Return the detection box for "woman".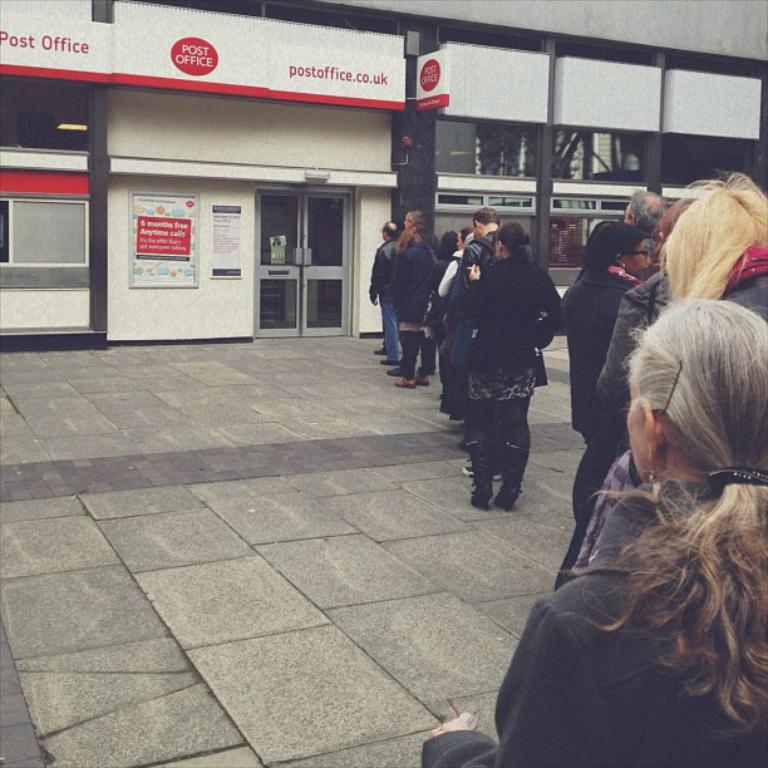
bbox=[656, 177, 767, 326].
